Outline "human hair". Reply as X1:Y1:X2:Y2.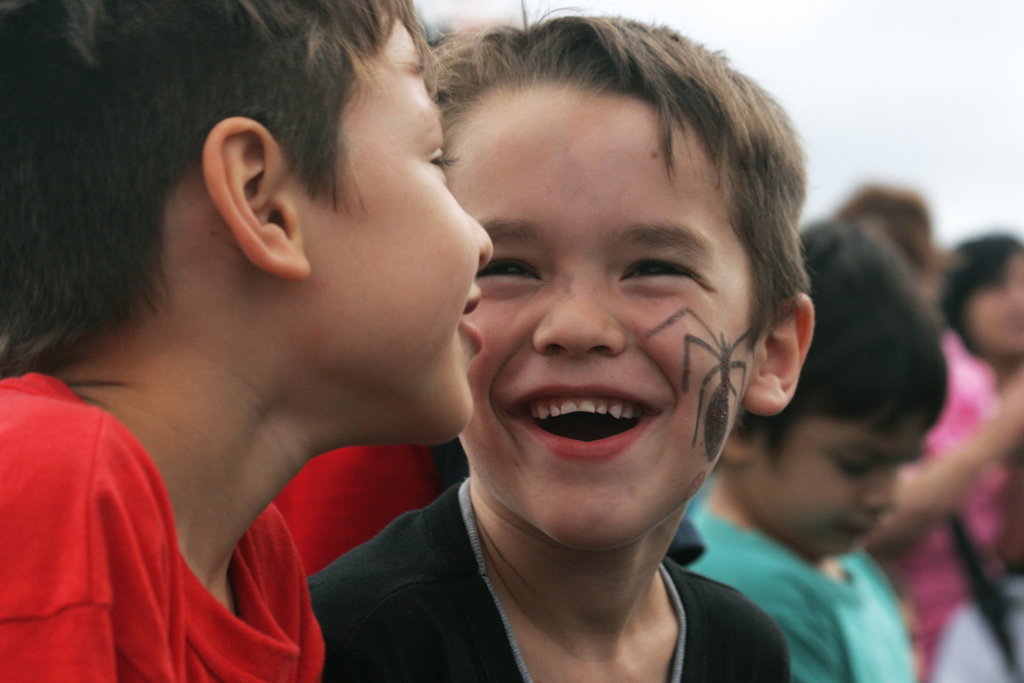
733:207:959:459.
